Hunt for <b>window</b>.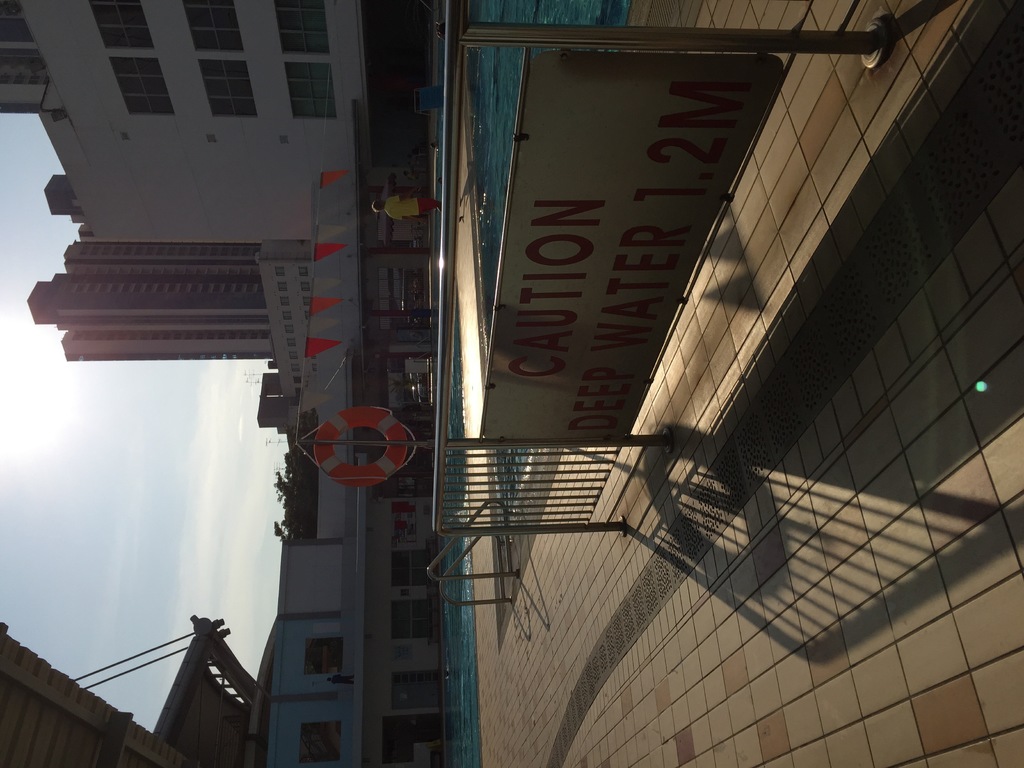
Hunted down at Rect(275, 0, 327, 54).
